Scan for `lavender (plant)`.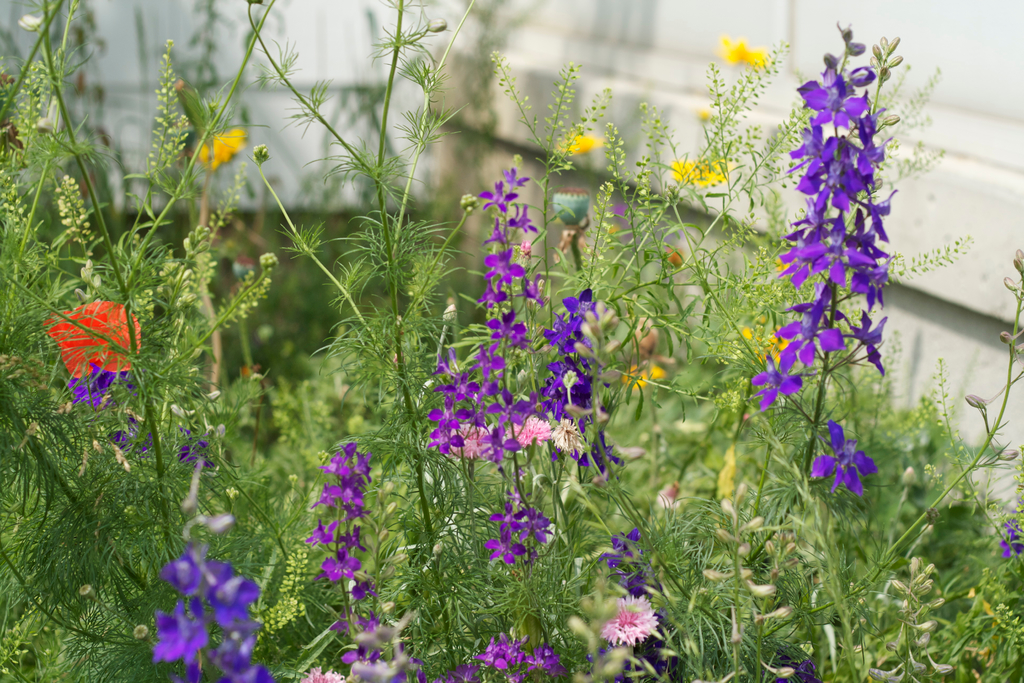
Scan result: (534,284,627,490).
